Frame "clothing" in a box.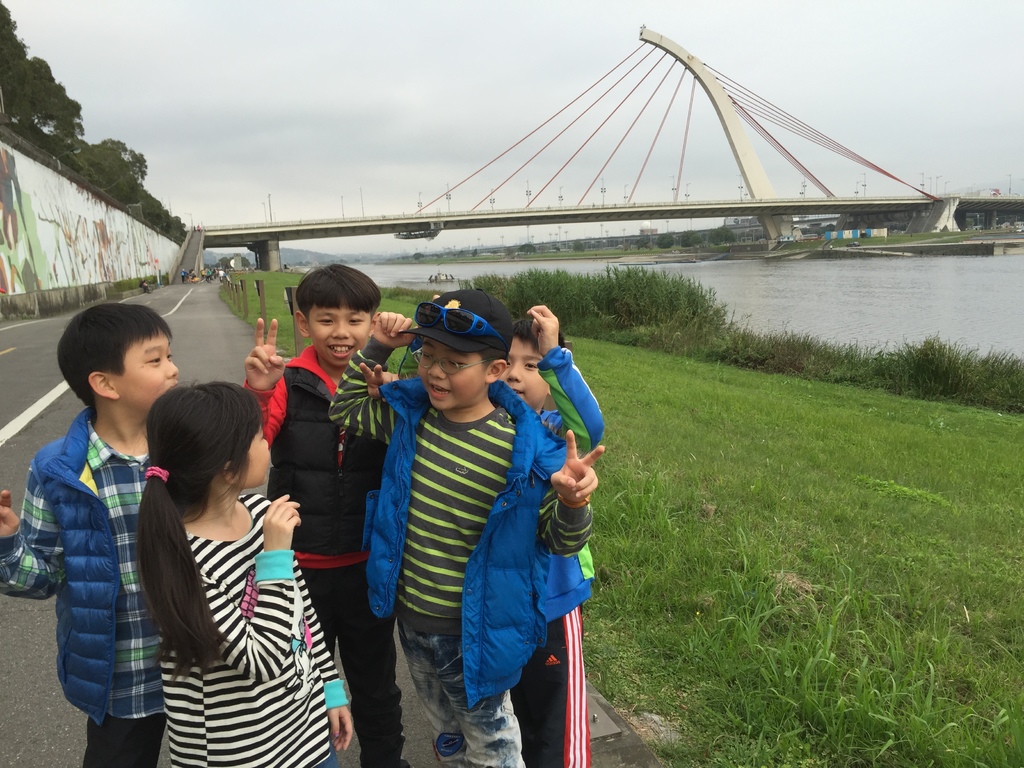
select_region(242, 346, 412, 767).
